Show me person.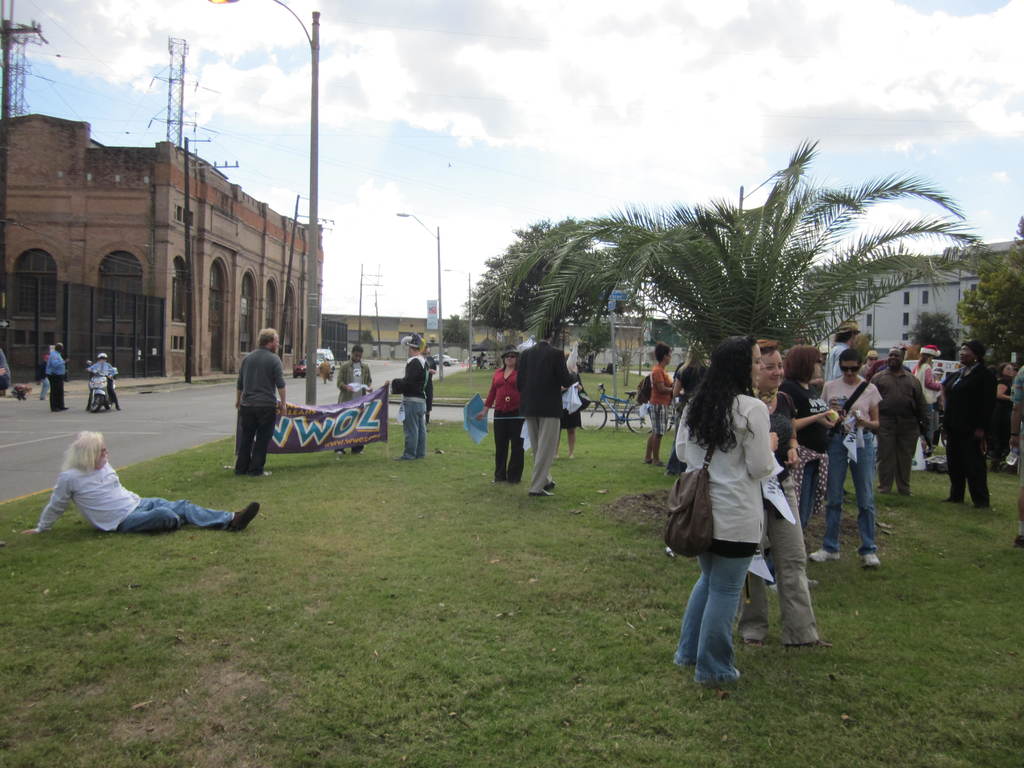
person is here: x1=554 y1=364 x2=582 y2=458.
